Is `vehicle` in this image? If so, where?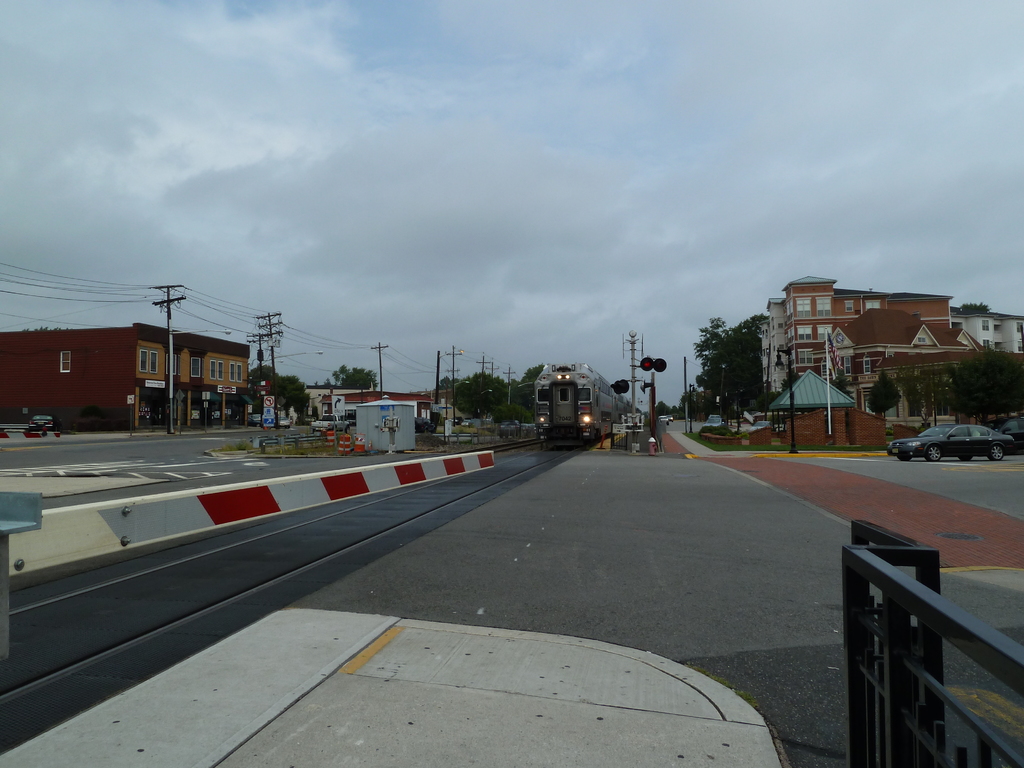
Yes, at 25, 415, 52, 430.
